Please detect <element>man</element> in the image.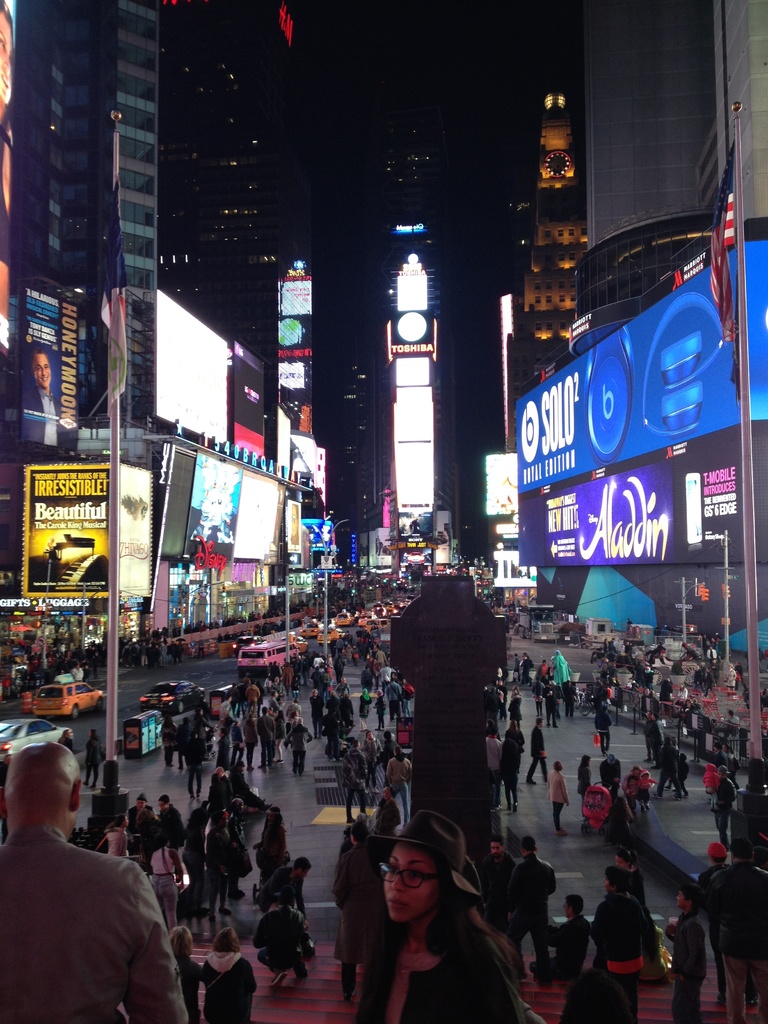
[479, 834, 513, 934].
